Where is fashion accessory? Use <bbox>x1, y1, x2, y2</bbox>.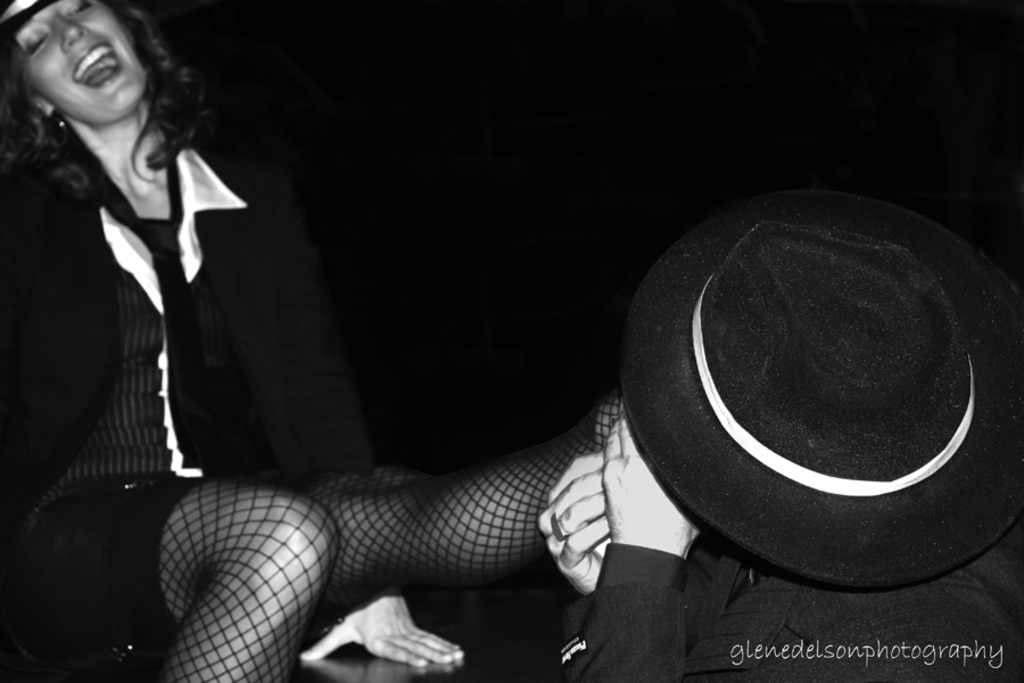
<bbox>51, 115, 66, 132</bbox>.
